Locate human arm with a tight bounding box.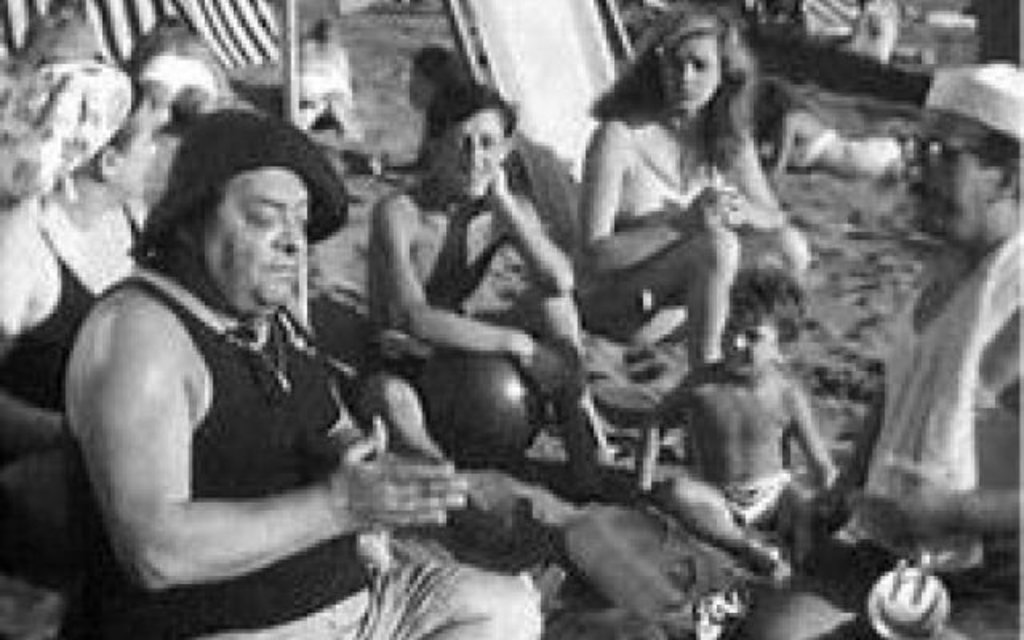
<region>853, 341, 1022, 544</region>.
